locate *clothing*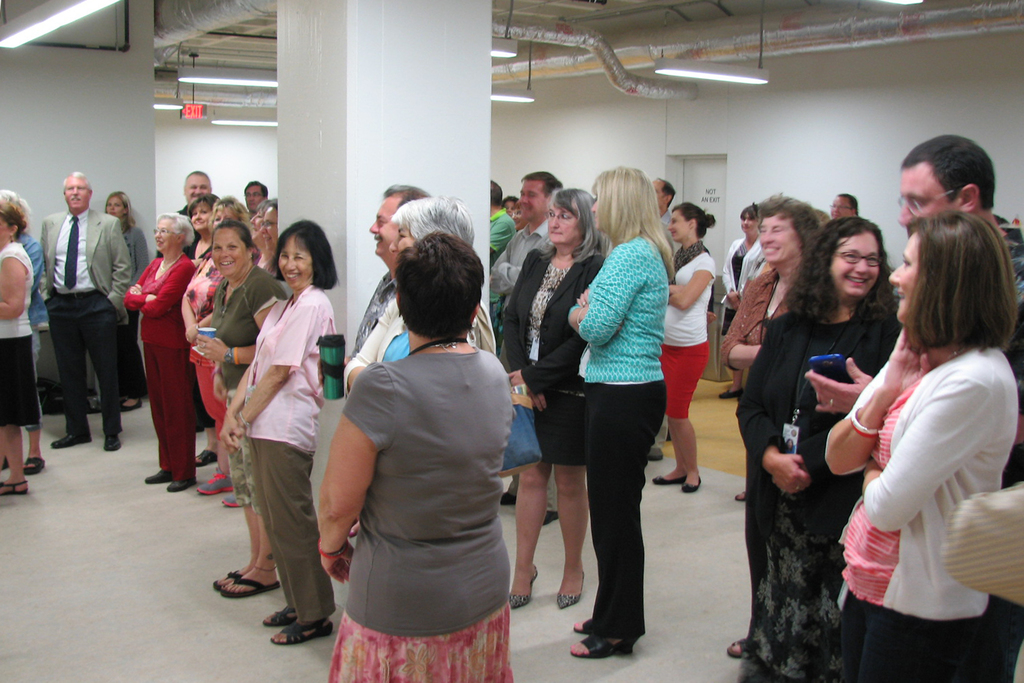
351/270/404/353
